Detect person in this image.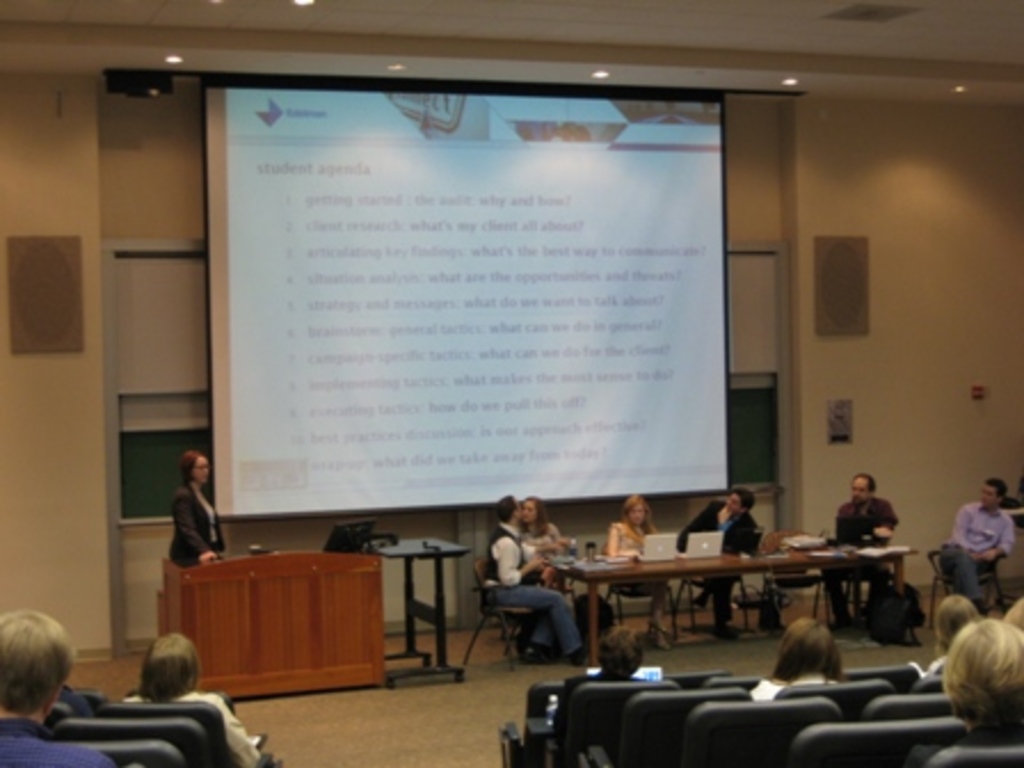
Detection: l=907, t=592, r=987, b=677.
